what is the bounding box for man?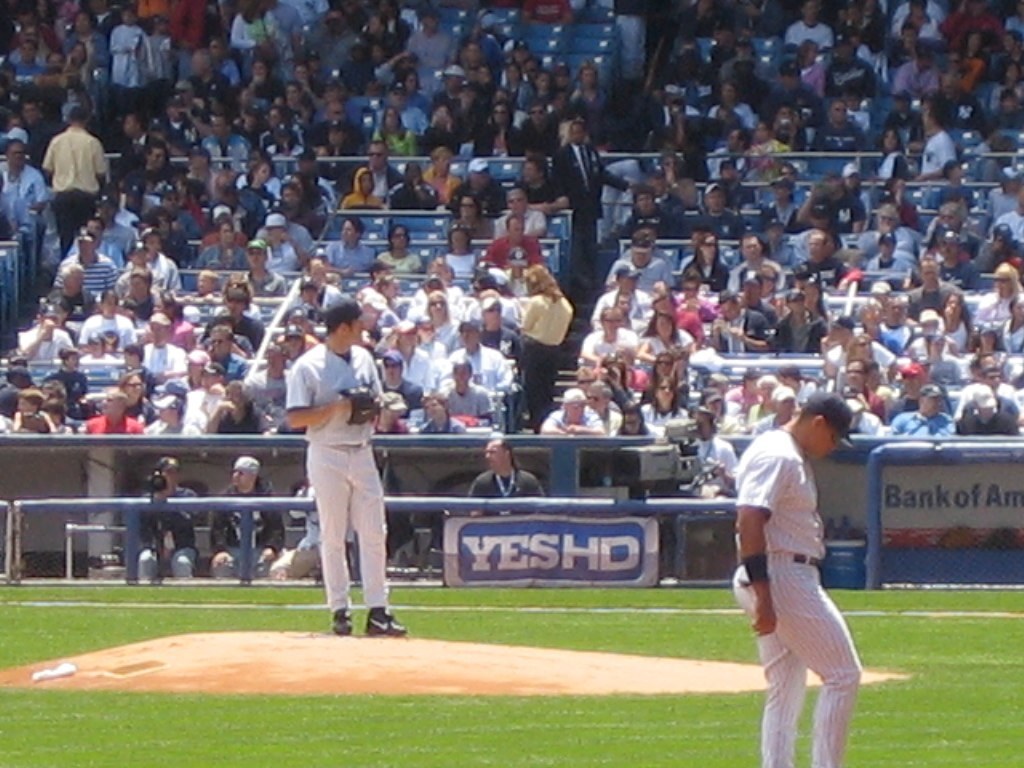
left=819, top=310, right=894, bottom=379.
